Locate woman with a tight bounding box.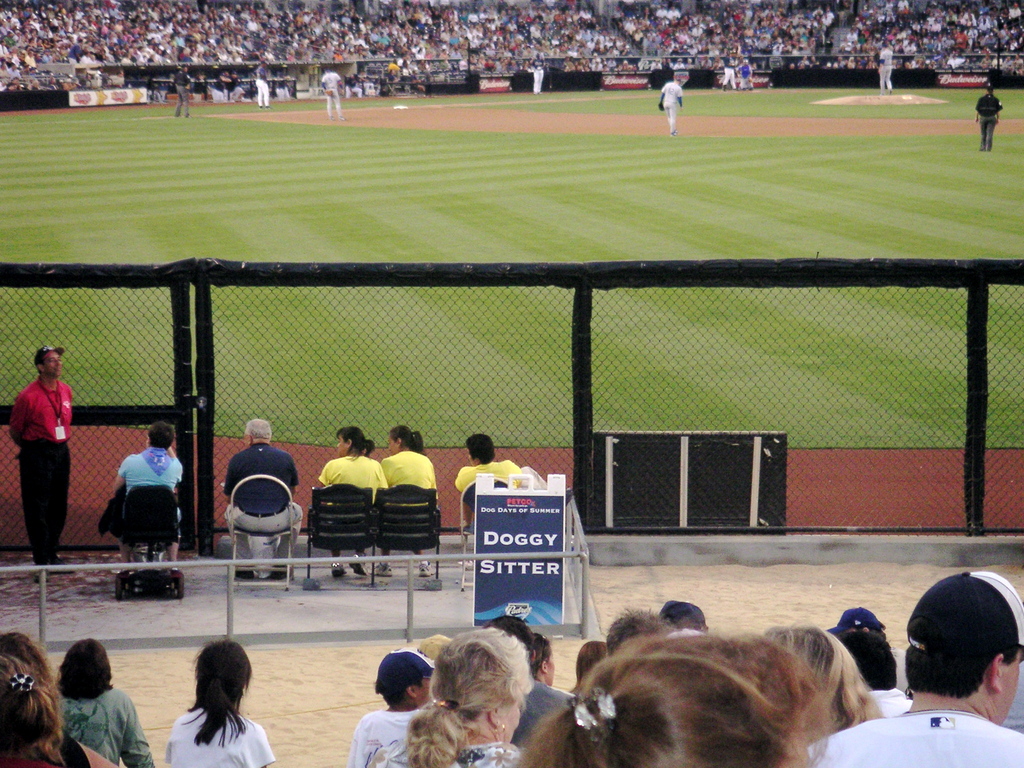
x1=317, y1=425, x2=390, y2=584.
